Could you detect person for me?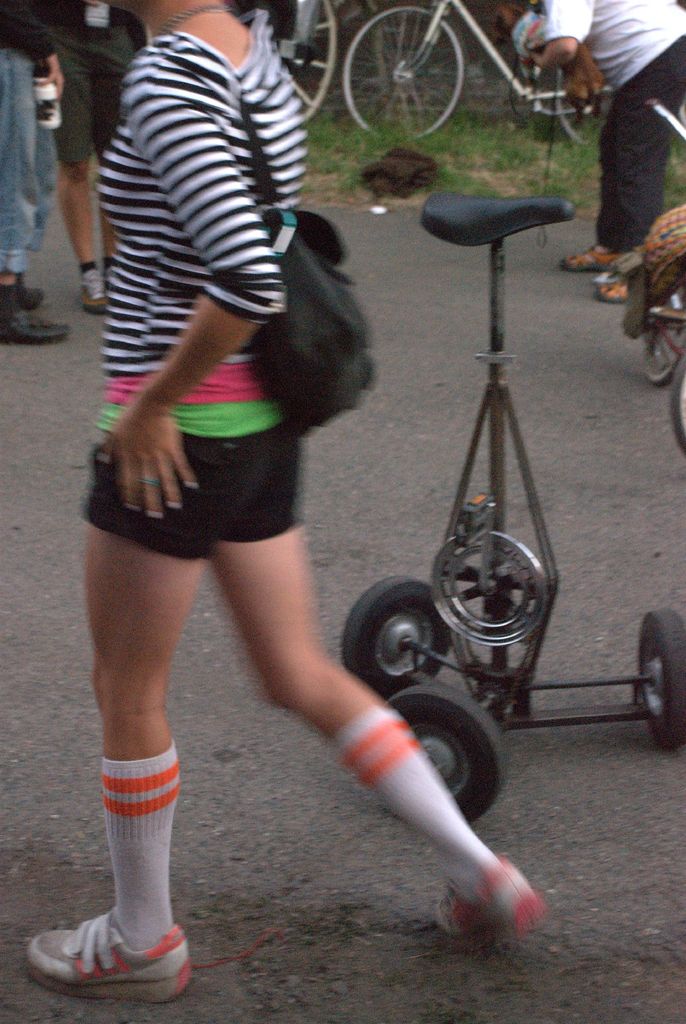
Detection result: bbox=[489, 0, 685, 311].
